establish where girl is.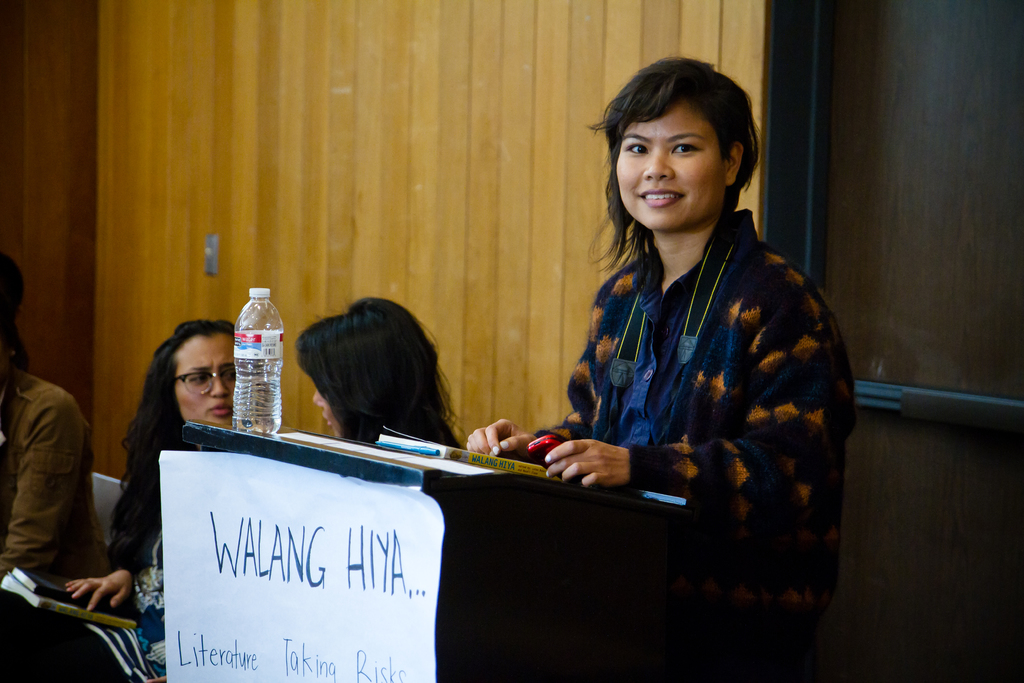
Established at l=293, t=295, r=470, b=447.
